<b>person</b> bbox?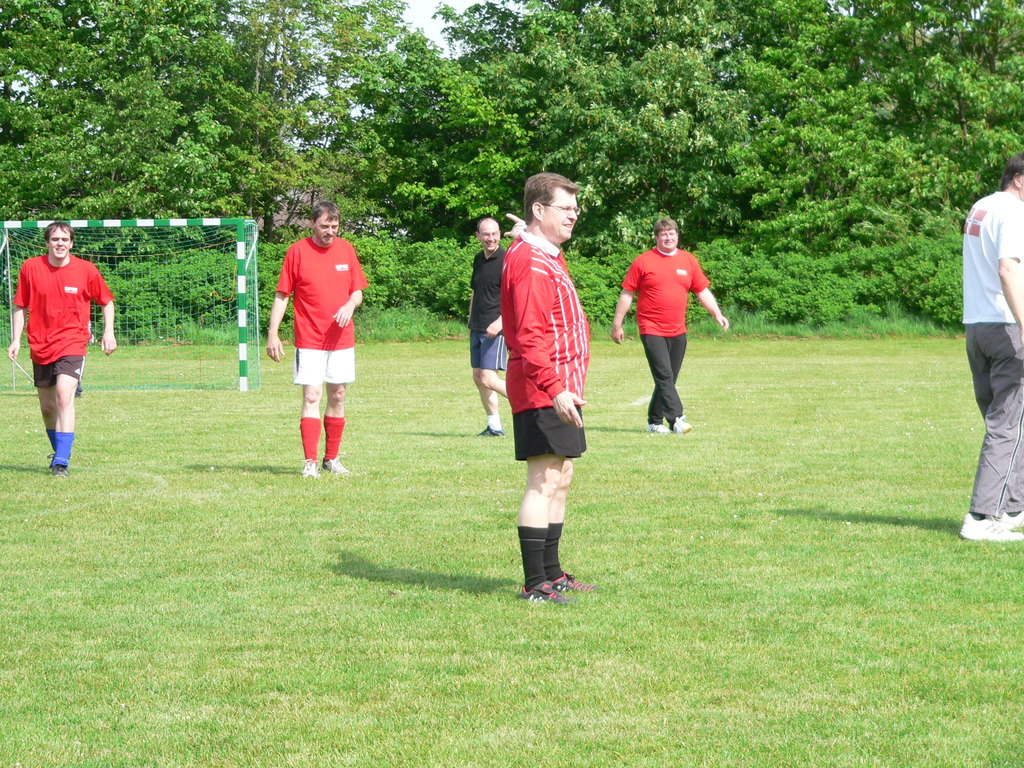
box=[611, 220, 732, 433]
